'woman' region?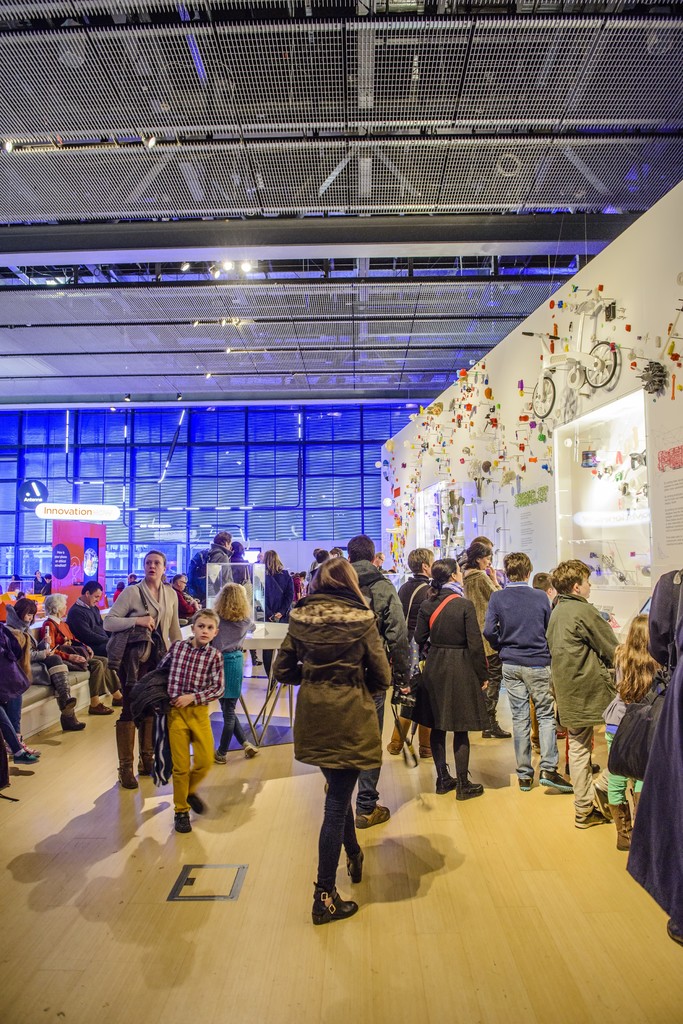
268:556:387:931
